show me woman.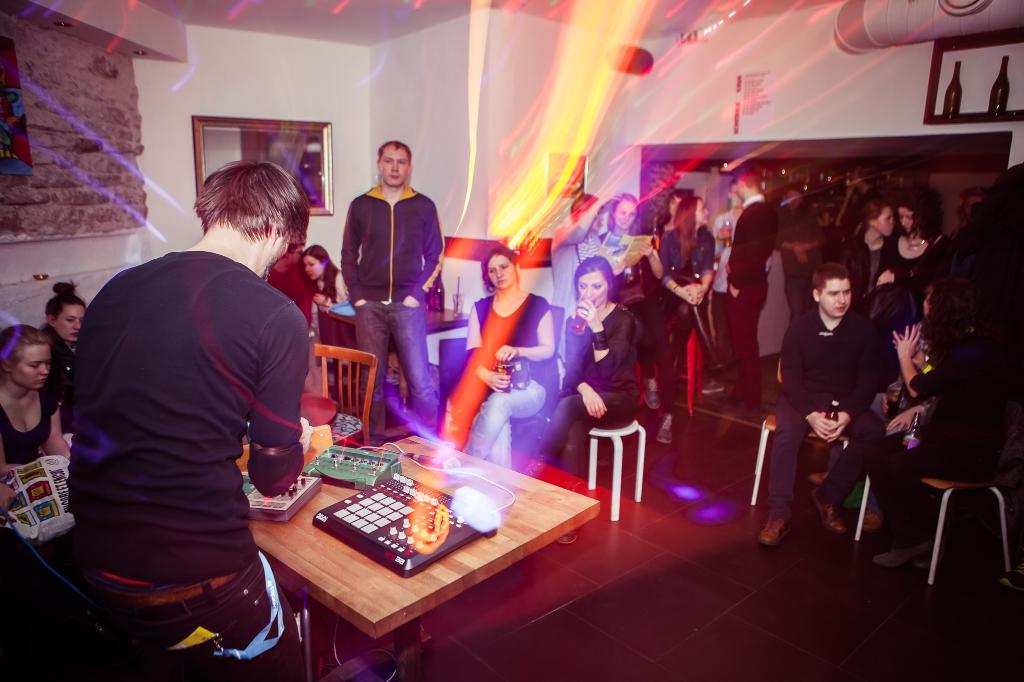
woman is here: Rect(841, 199, 893, 305).
